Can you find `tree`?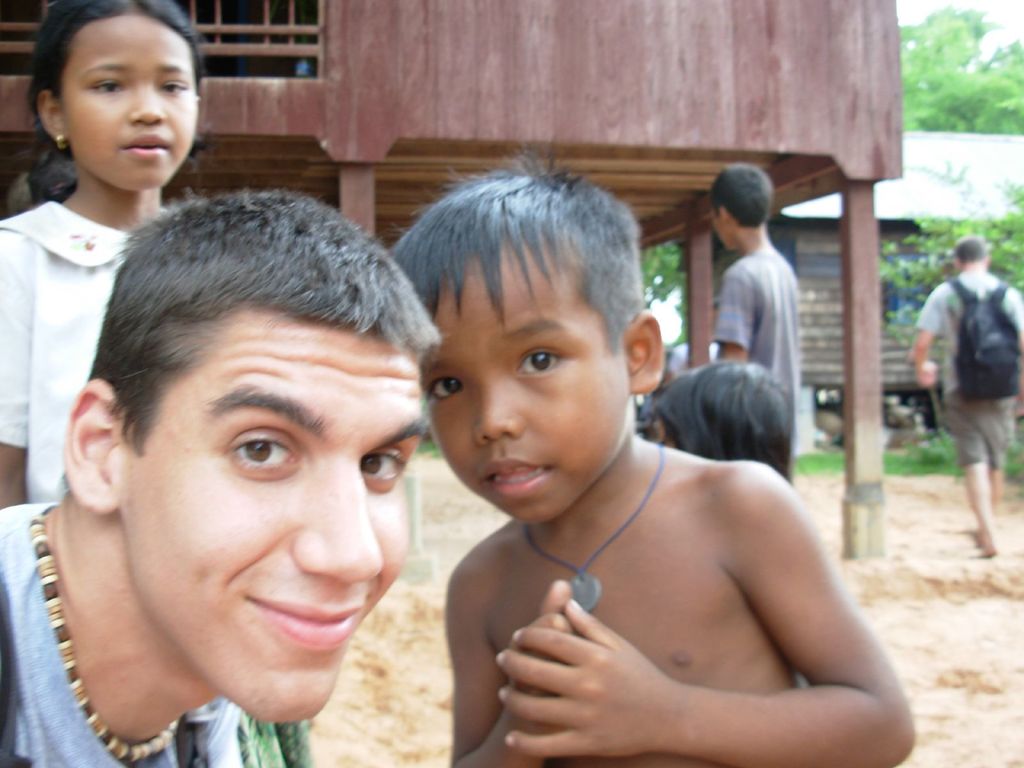
Yes, bounding box: [x1=640, y1=238, x2=689, y2=353].
